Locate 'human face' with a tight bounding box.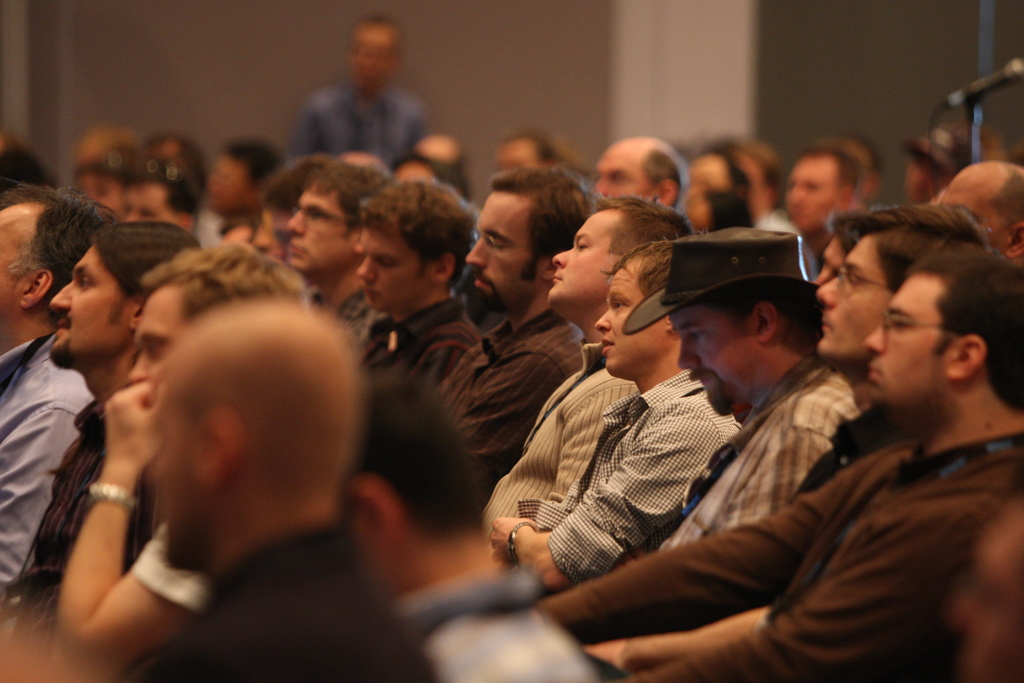
crop(860, 269, 951, 409).
